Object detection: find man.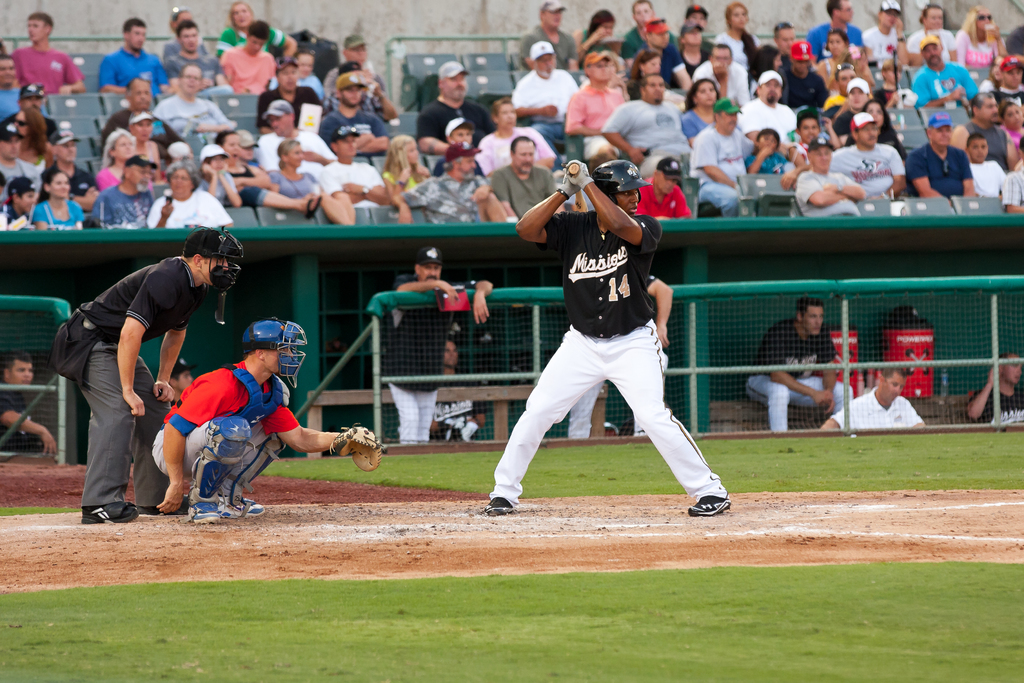
region(0, 124, 44, 204).
